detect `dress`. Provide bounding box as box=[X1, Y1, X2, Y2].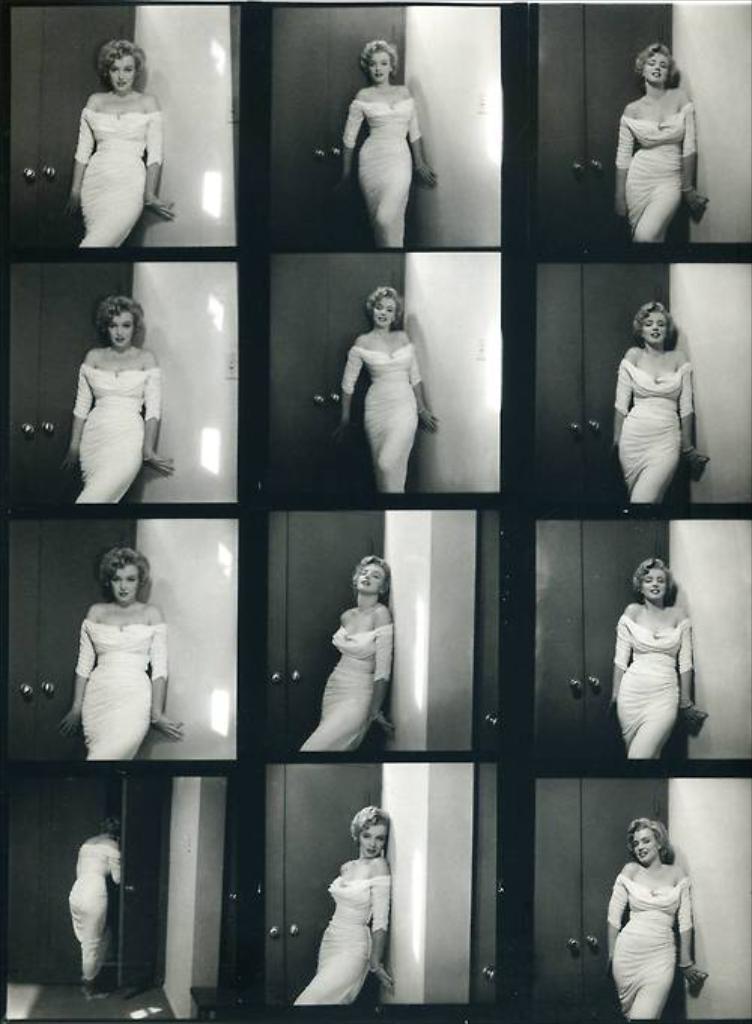
box=[74, 105, 155, 248].
